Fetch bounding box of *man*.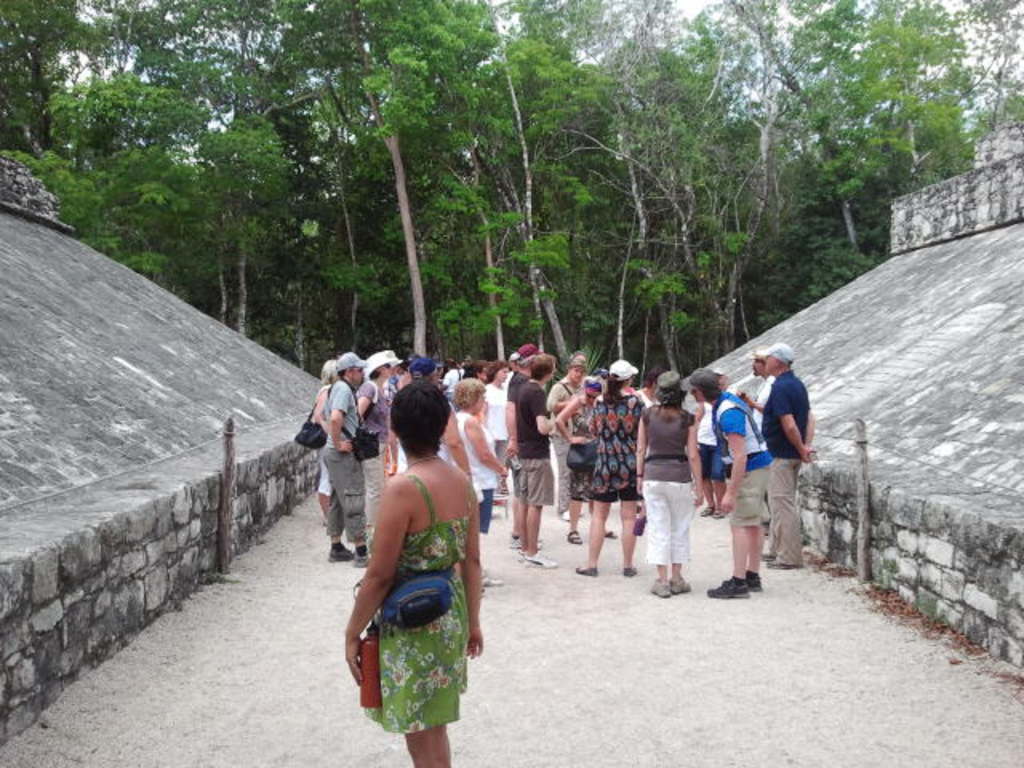
Bbox: pyautogui.locateOnScreen(757, 354, 781, 558).
